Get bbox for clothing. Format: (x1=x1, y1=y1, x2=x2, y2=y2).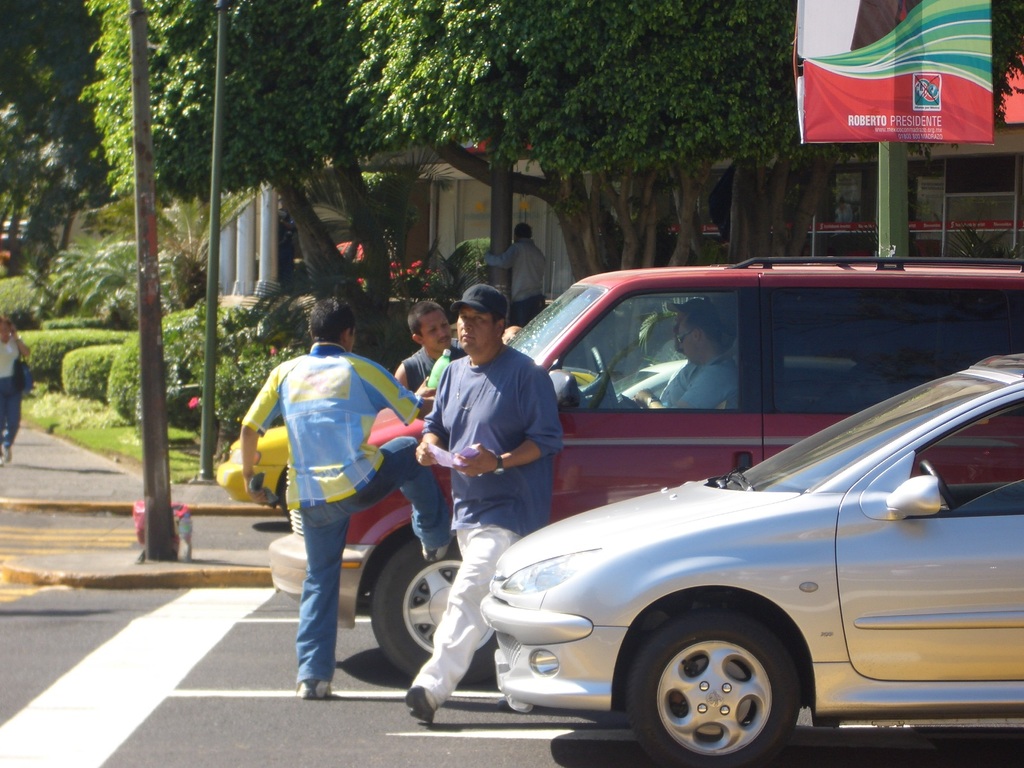
(x1=406, y1=341, x2=566, y2=713).
